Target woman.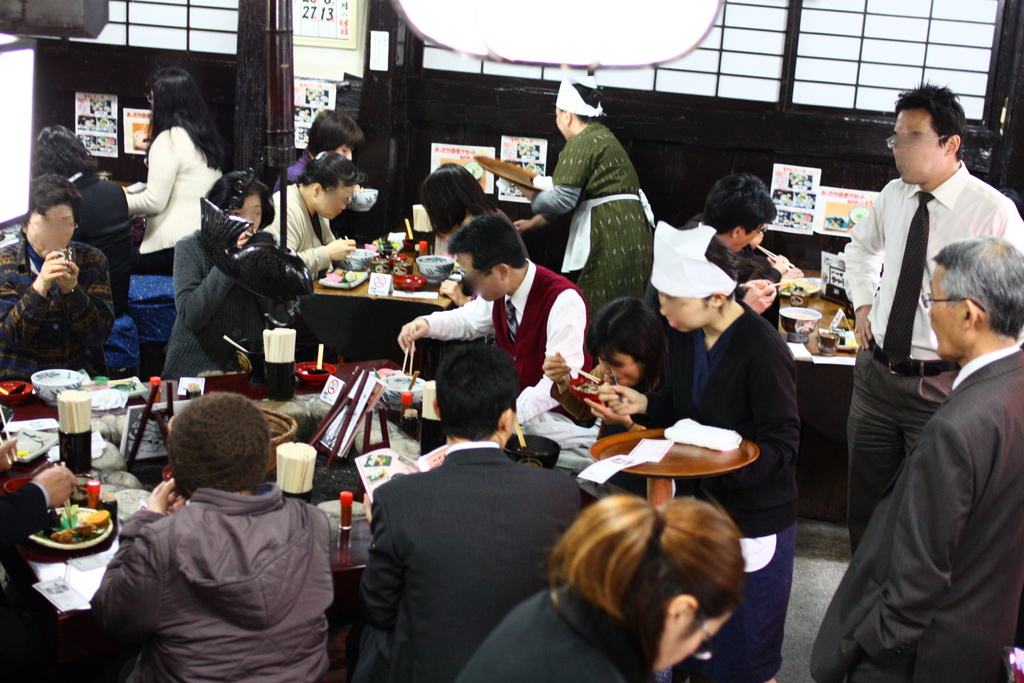
Target region: box(511, 63, 655, 356).
